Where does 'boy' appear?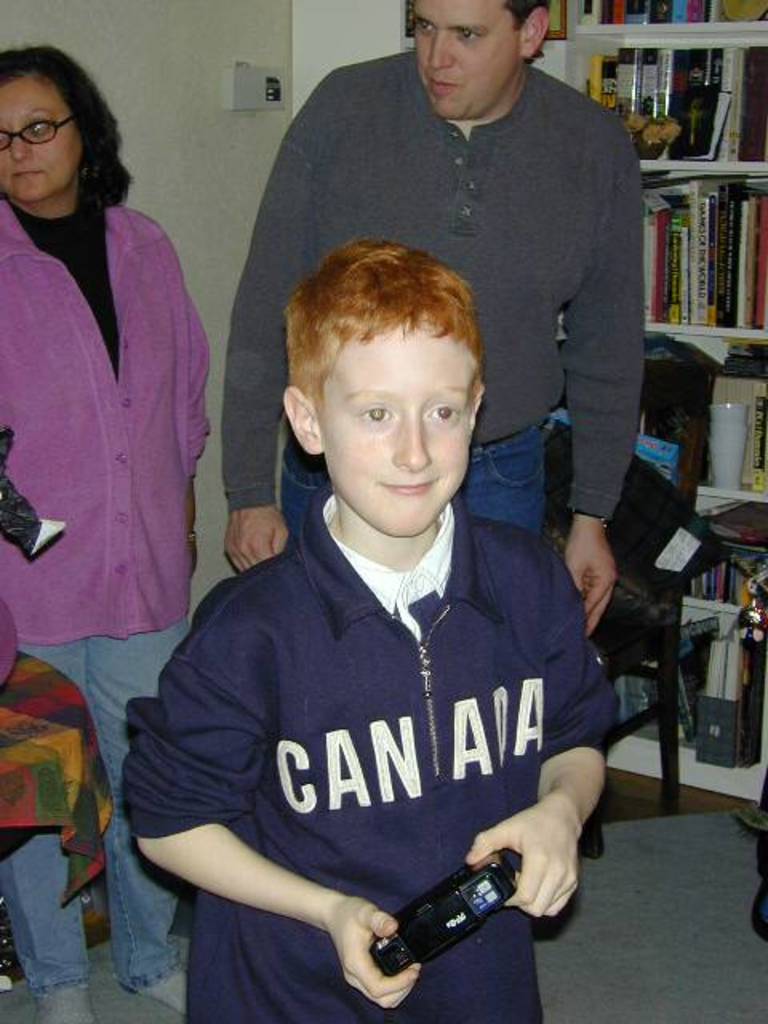
Appears at region(120, 237, 626, 1022).
